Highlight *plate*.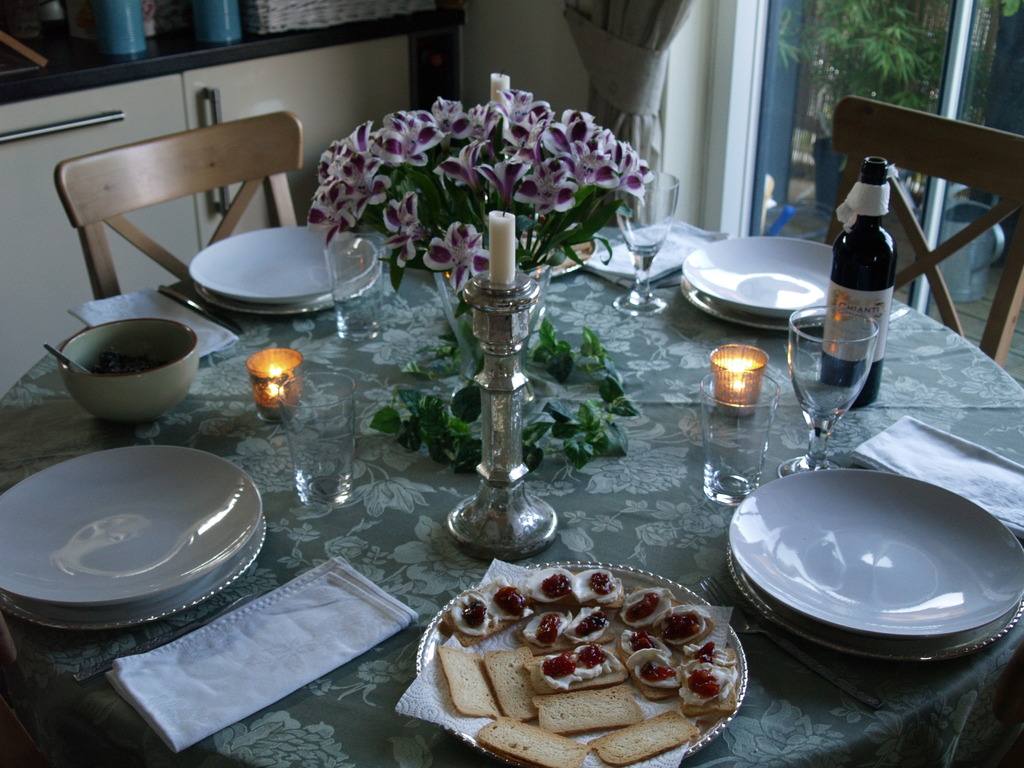
Highlighted region: [left=0, top=503, right=265, bottom=631].
